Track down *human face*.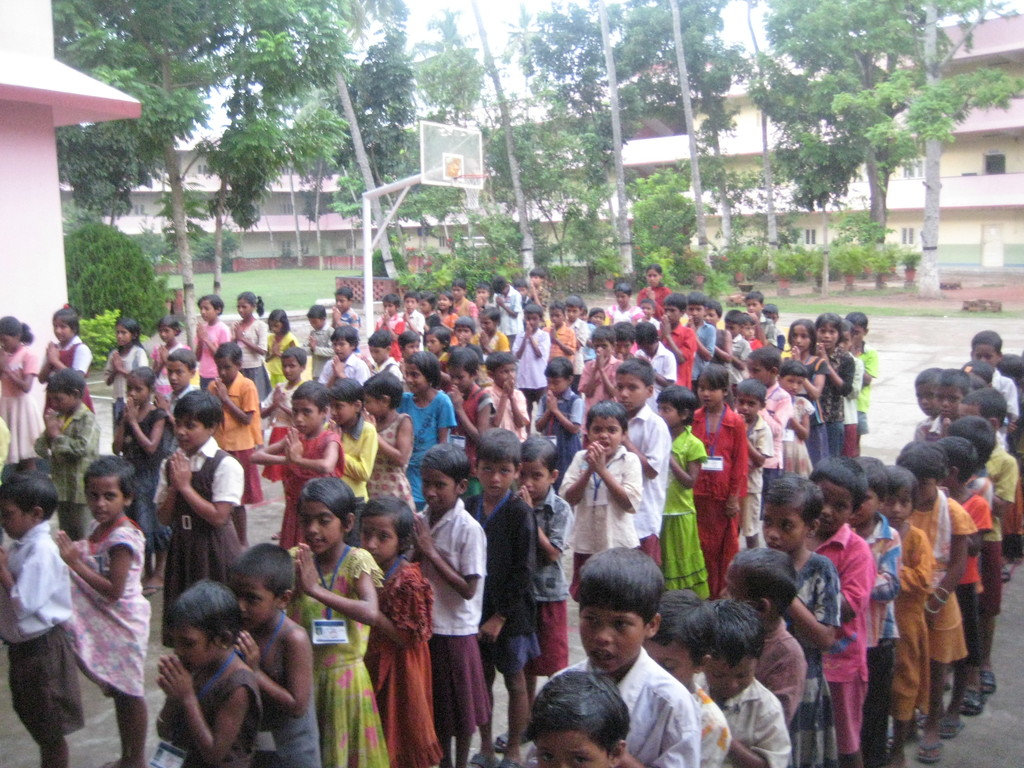
Tracked to locate(593, 338, 615, 360).
